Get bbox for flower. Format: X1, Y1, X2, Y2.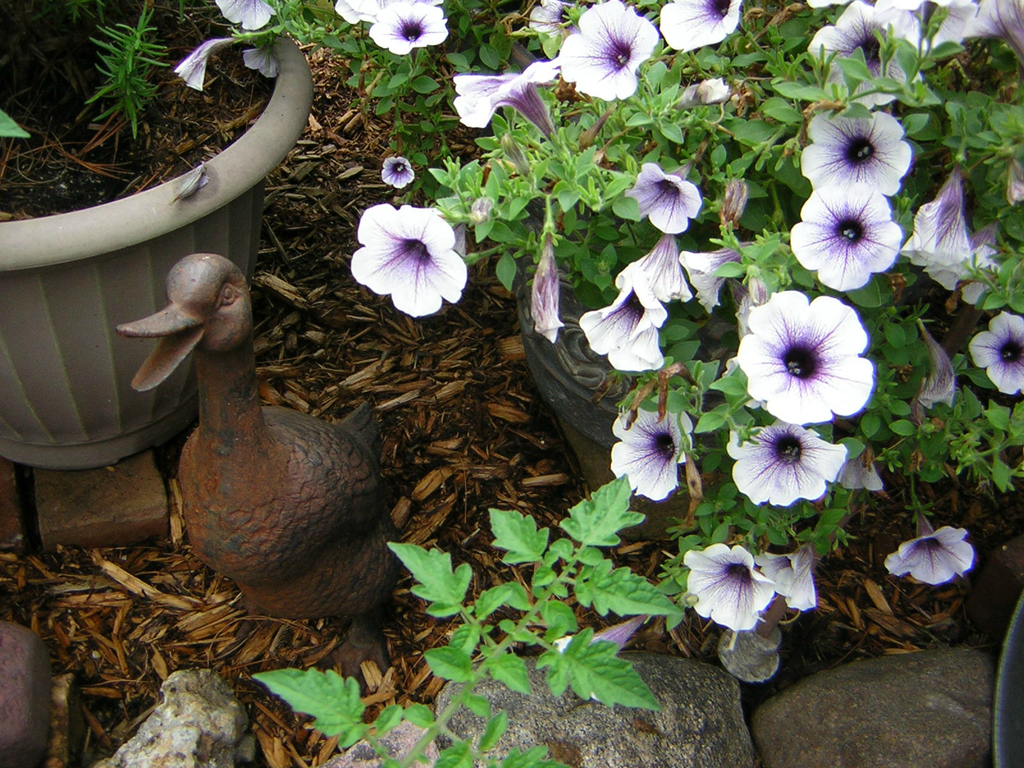
790, 181, 900, 291.
